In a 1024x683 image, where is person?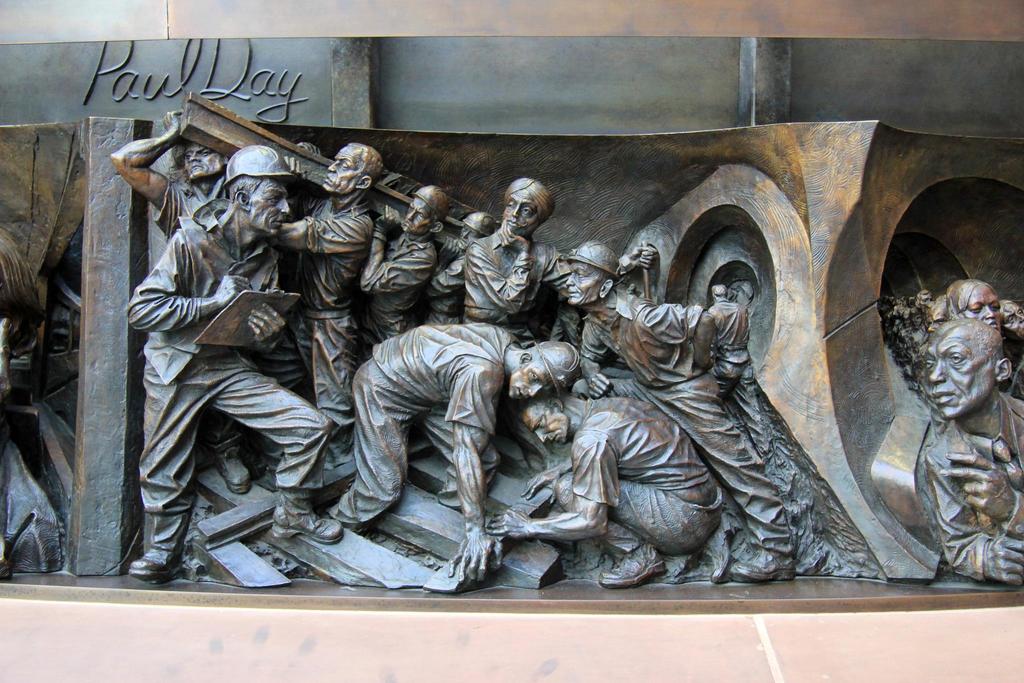
l=440, t=209, r=499, b=290.
